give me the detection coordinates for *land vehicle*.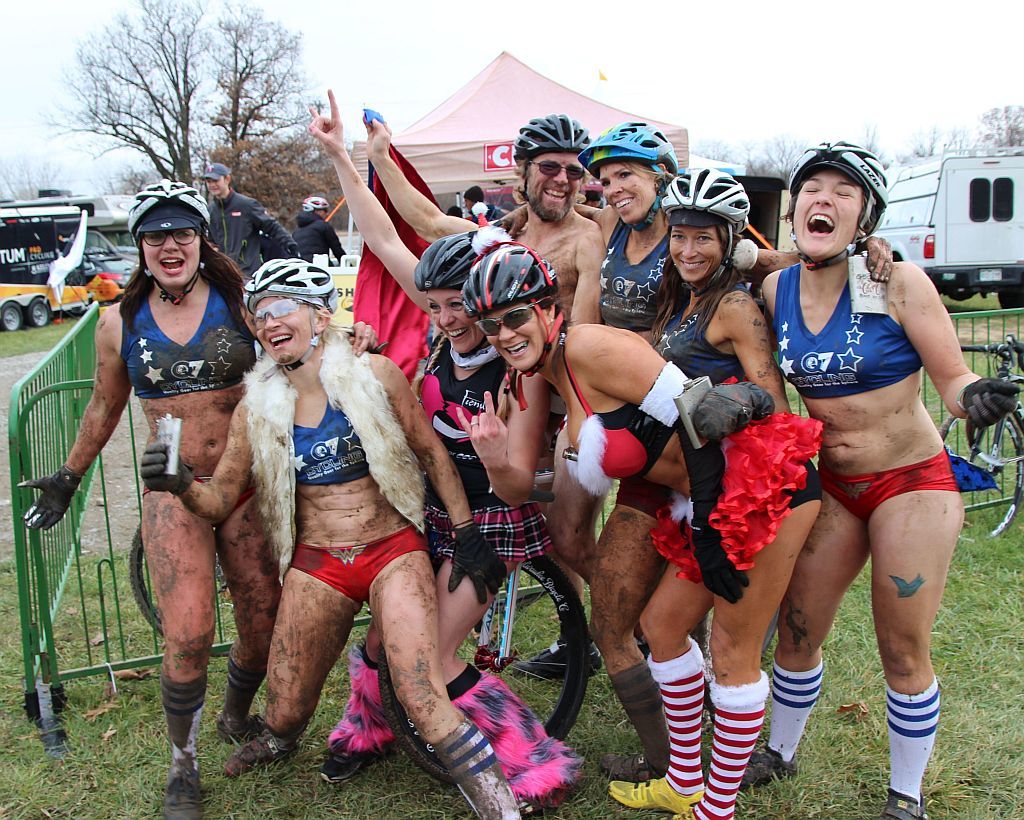
<box>98,229,131,293</box>.
